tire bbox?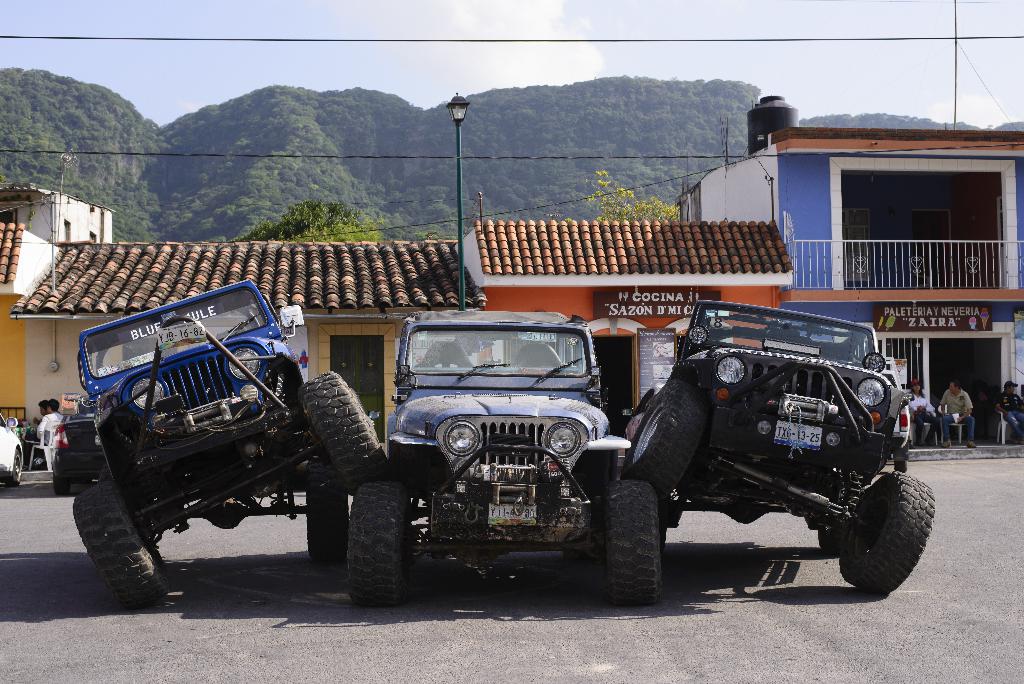
(620, 379, 711, 499)
